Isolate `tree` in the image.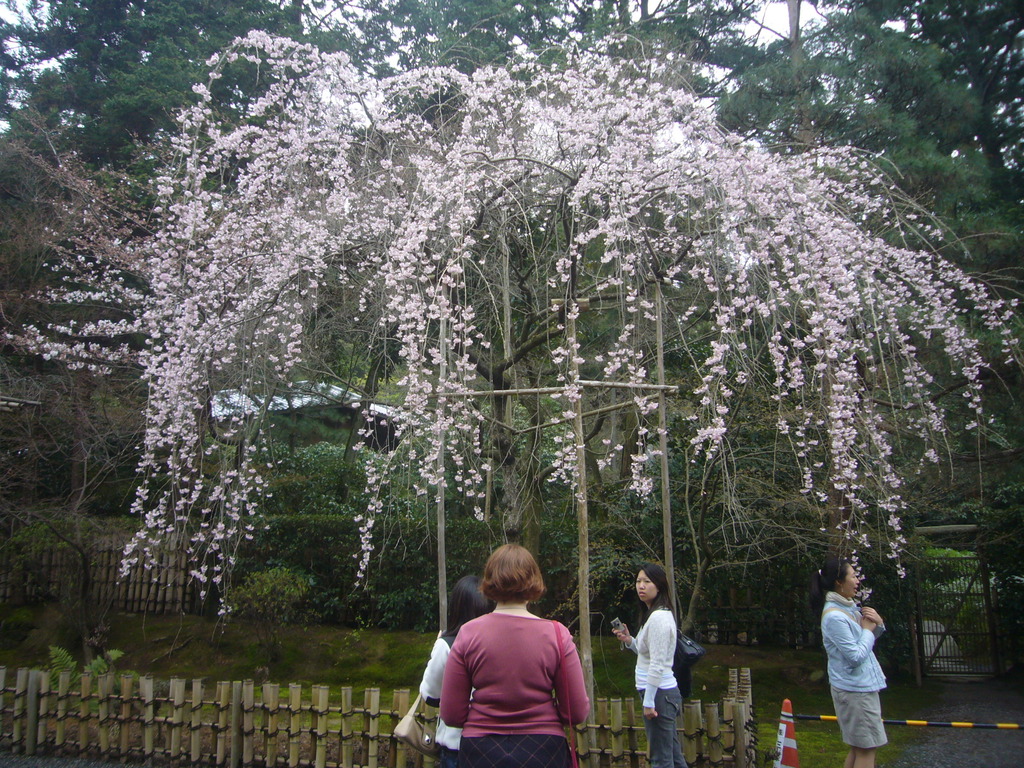
Isolated region: <region>30, 16, 1018, 657</region>.
